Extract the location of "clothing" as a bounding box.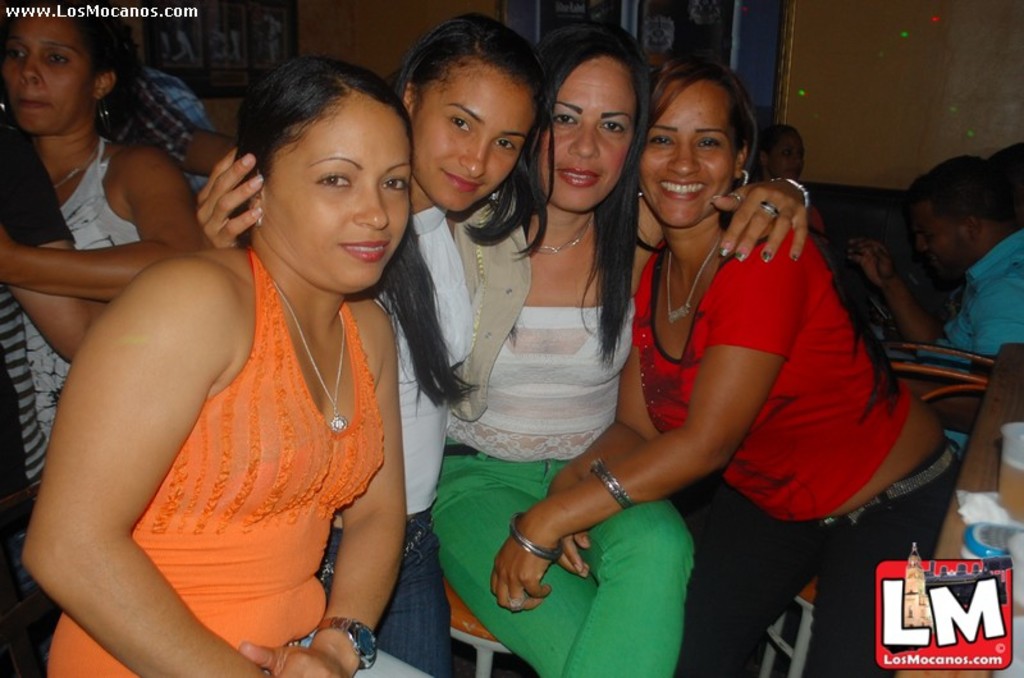
region(634, 238, 963, 677).
